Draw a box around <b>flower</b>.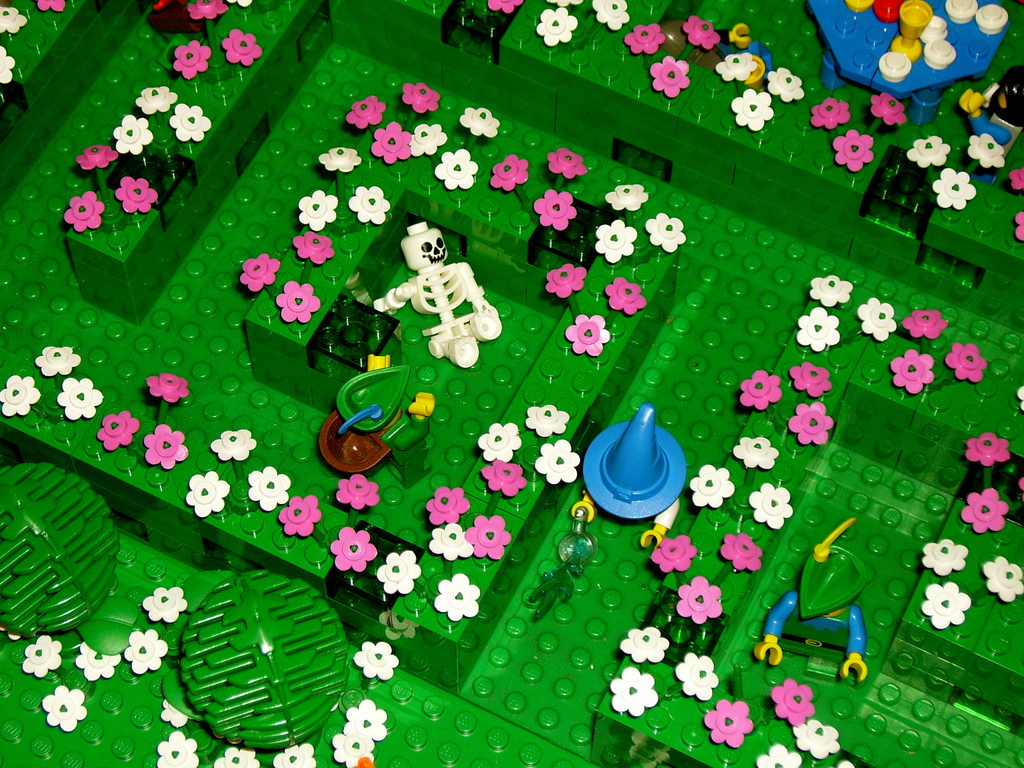
[left=604, top=183, right=649, bottom=214].
